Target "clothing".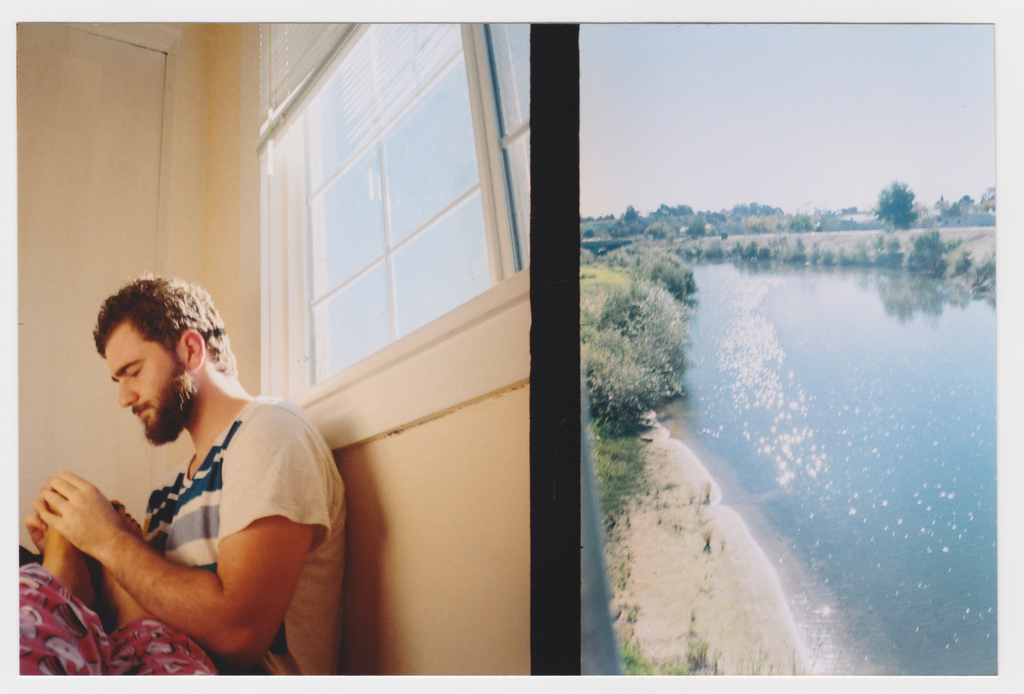
Target region: <bbox>139, 402, 348, 673</bbox>.
